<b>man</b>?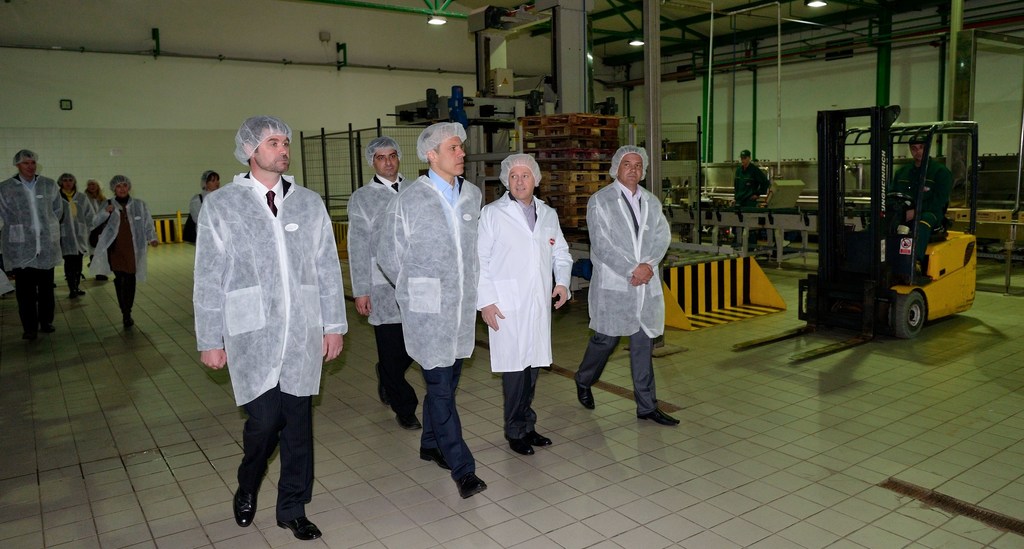
{"x1": 732, "y1": 149, "x2": 767, "y2": 209}
